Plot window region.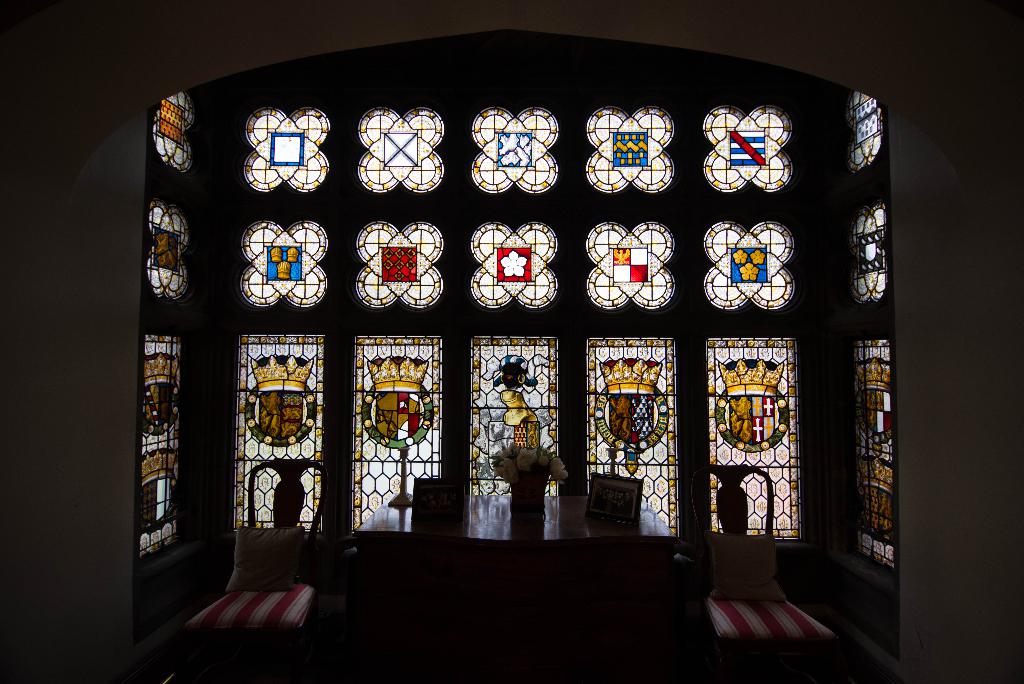
Plotted at [464,218,557,308].
